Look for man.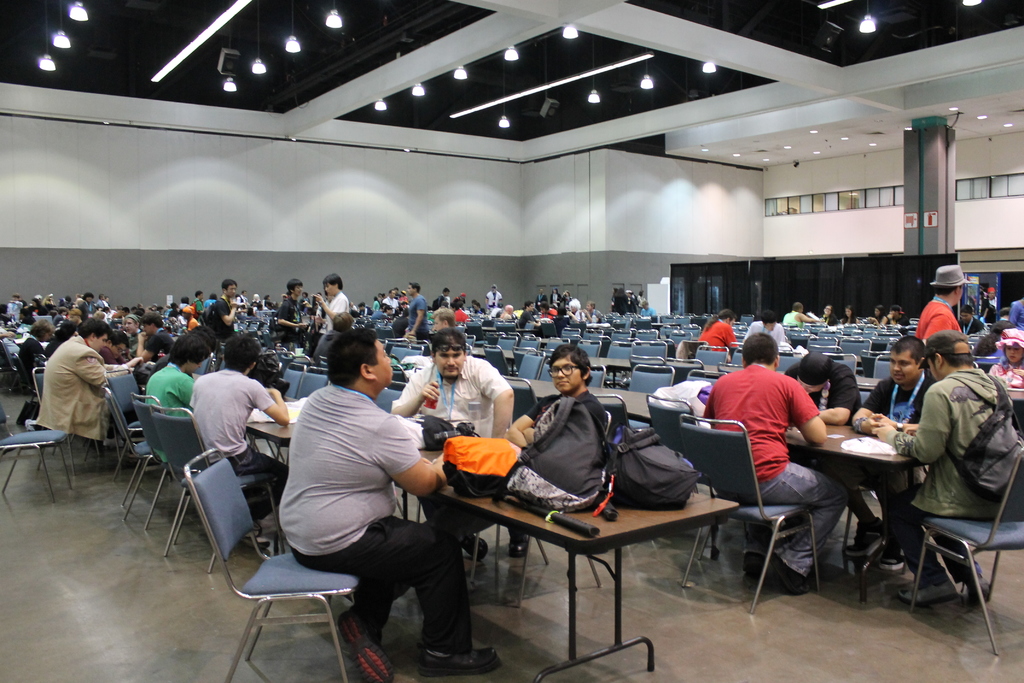
Found: BBox(697, 334, 856, 596).
